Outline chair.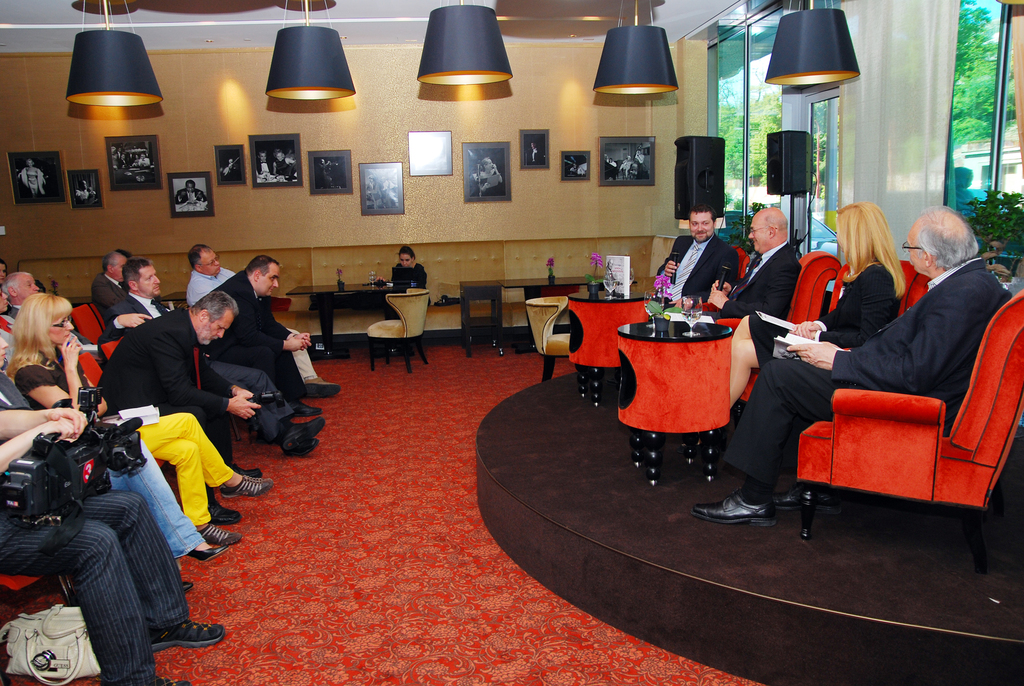
Outline: [x1=67, y1=301, x2=109, y2=343].
